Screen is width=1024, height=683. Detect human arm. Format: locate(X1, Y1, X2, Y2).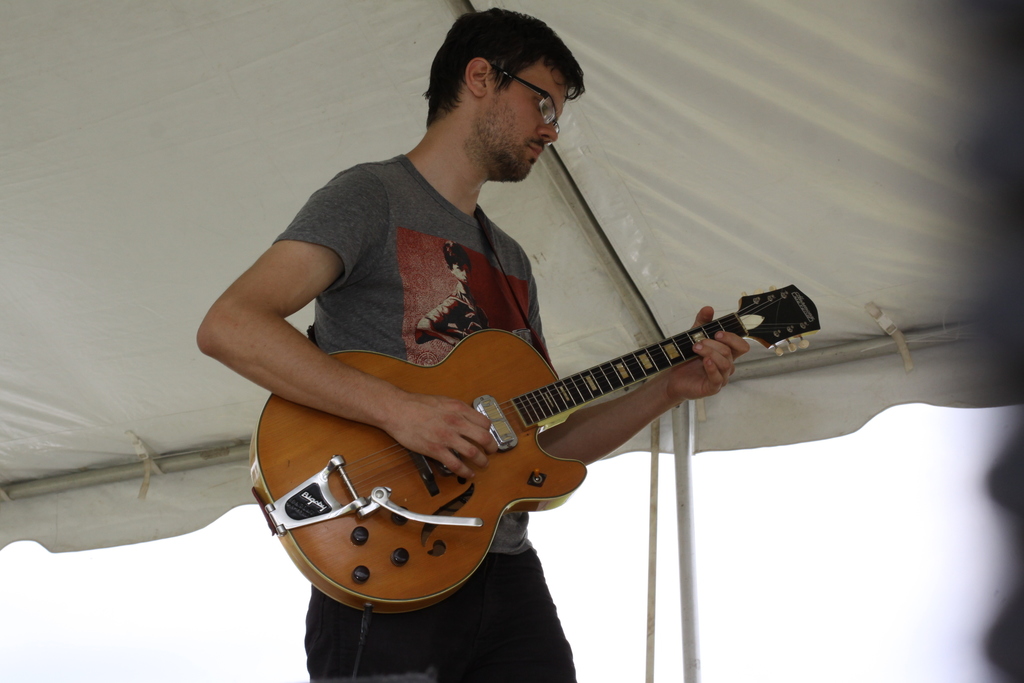
locate(536, 304, 751, 467).
